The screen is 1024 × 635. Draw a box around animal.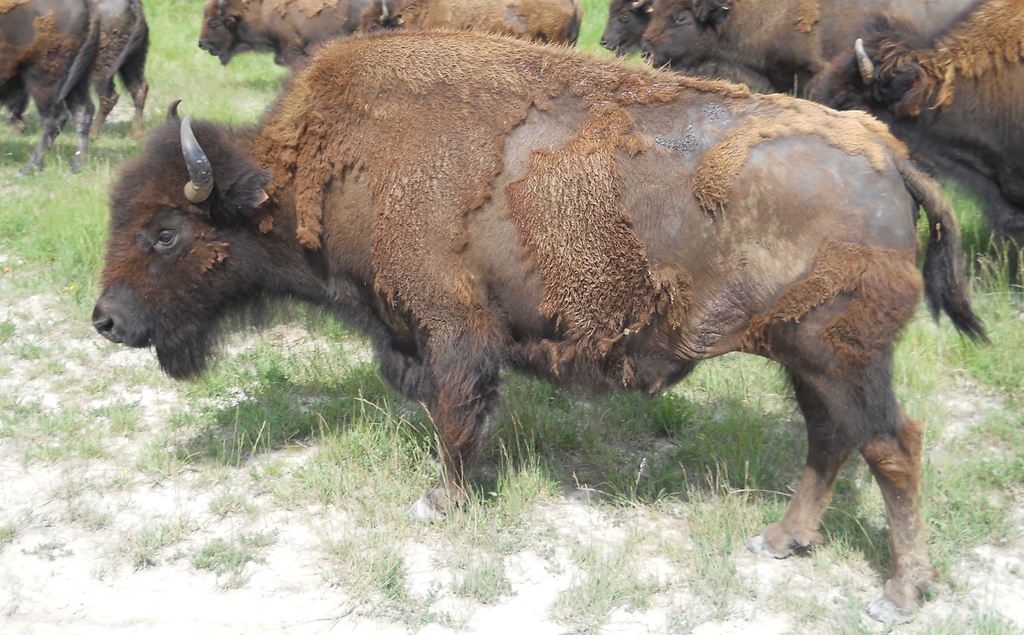
85, 0, 150, 128.
